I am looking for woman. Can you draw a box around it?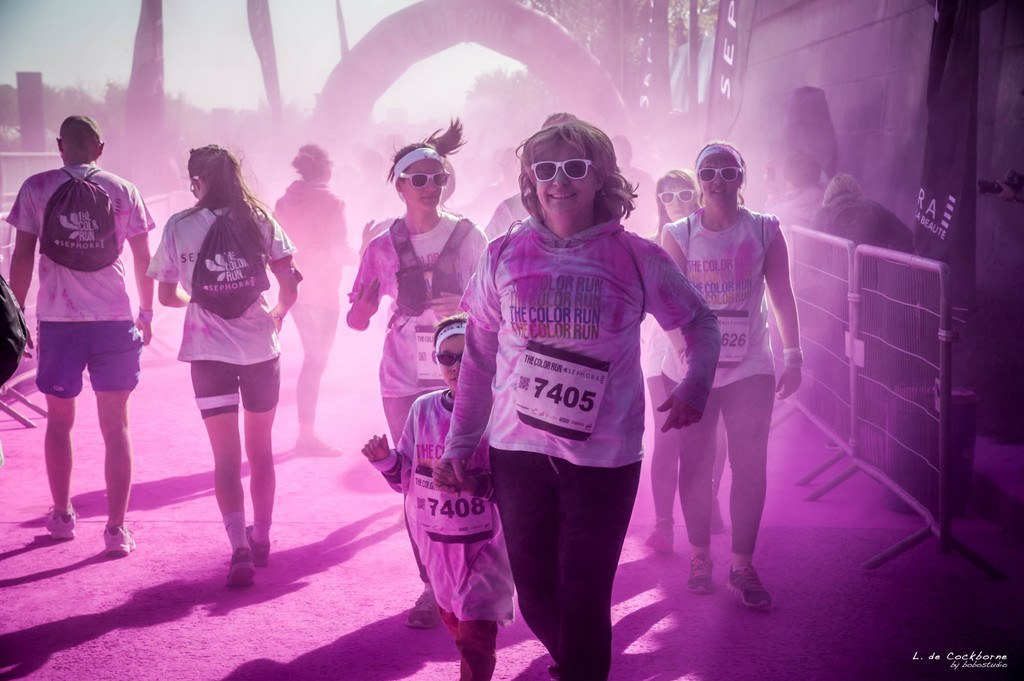
Sure, the bounding box is l=342, t=105, r=488, b=453.
